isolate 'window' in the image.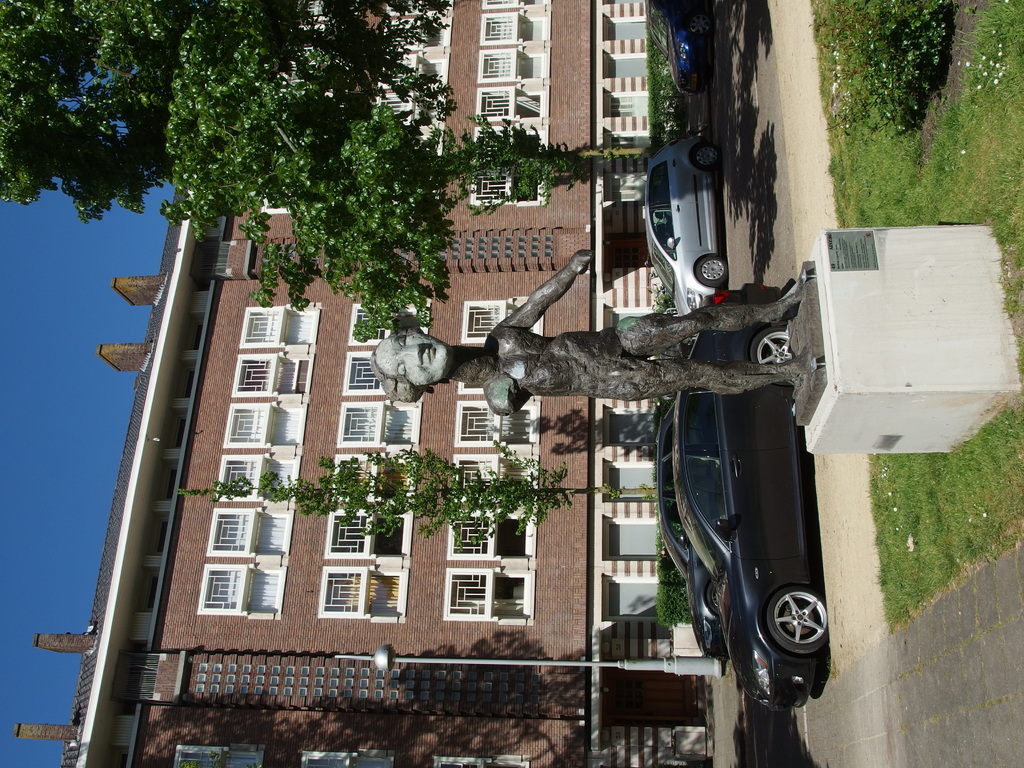
Isolated region: left=451, top=452, right=535, bottom=508.
